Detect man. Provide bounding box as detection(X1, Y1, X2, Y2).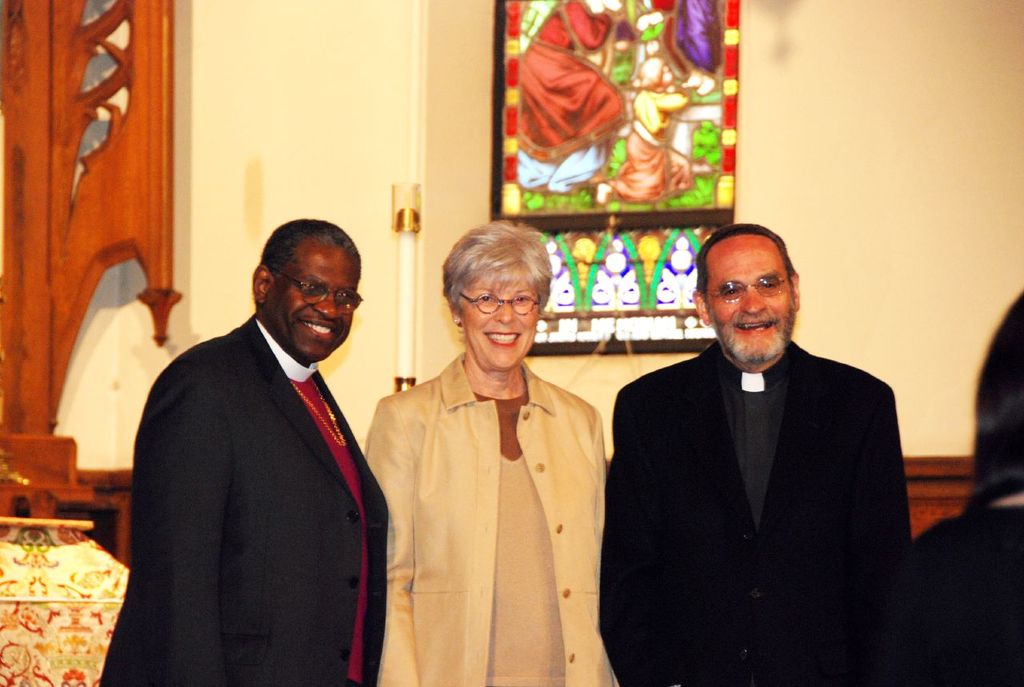
detection(597, 221, 910, 686).
